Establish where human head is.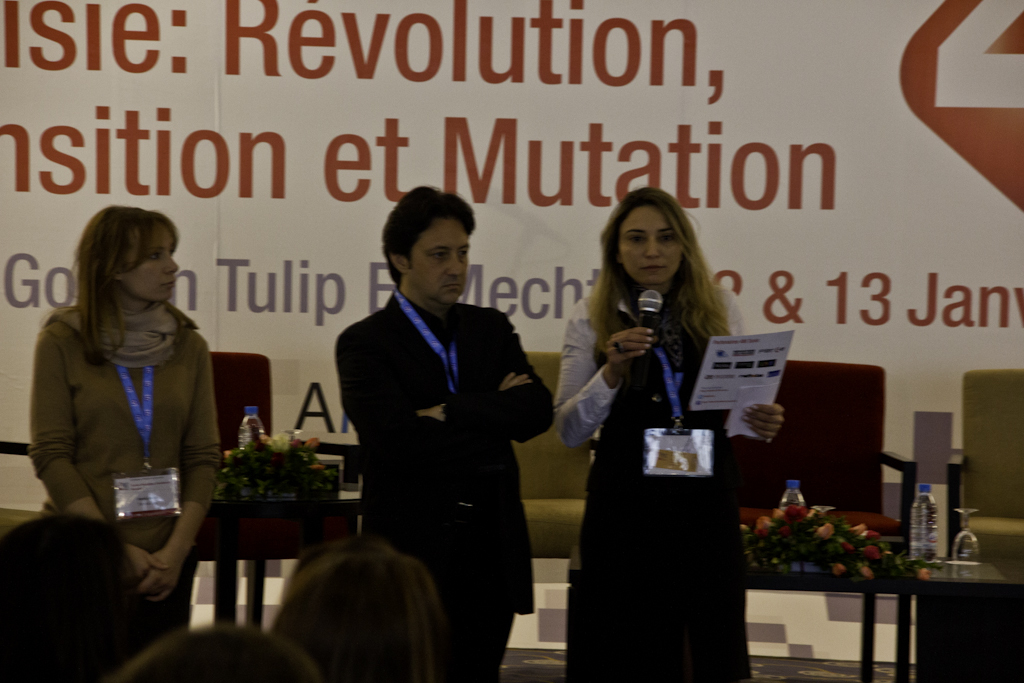
Established at 609,184,692,289.
